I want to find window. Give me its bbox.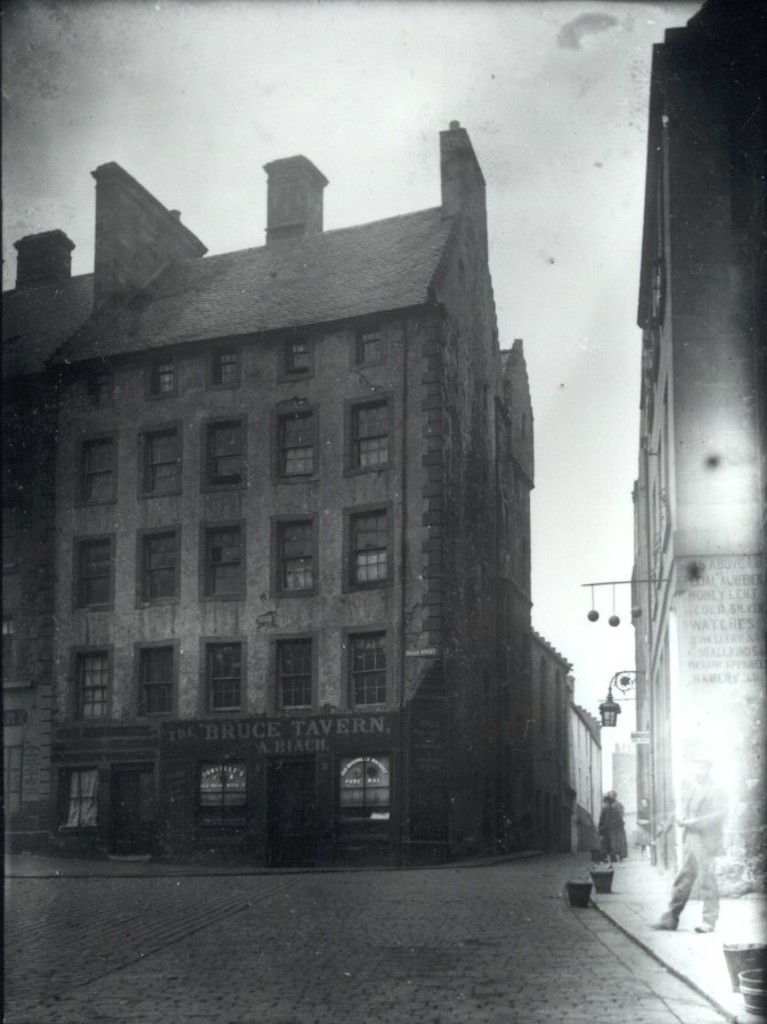
bbox(340, 500, 392, 597).
